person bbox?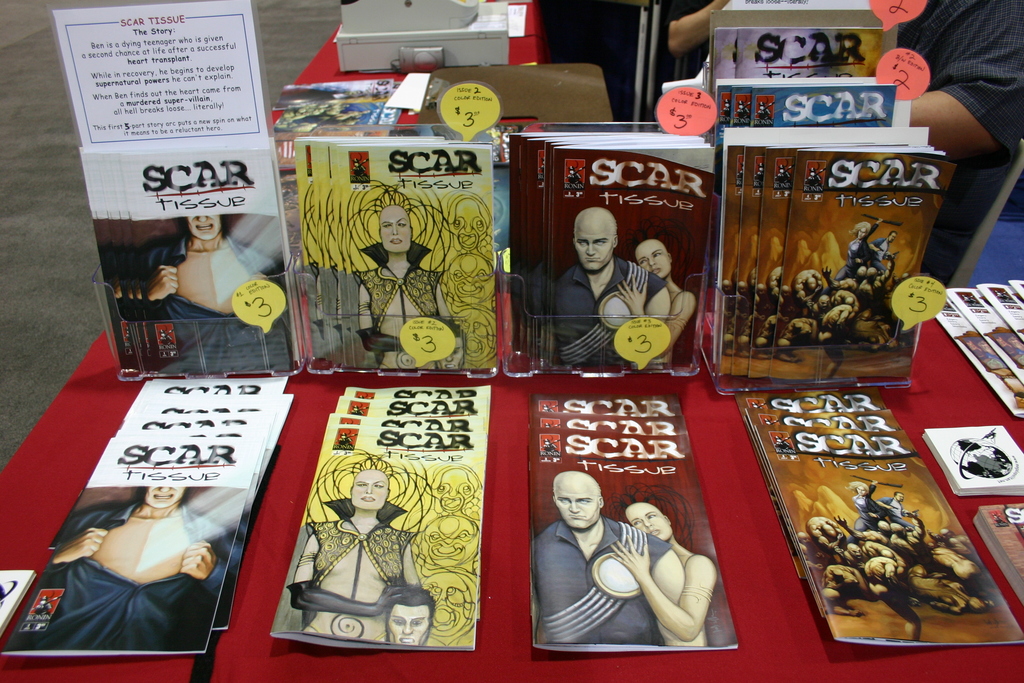
bbox=(51, 488, 234, 655)
